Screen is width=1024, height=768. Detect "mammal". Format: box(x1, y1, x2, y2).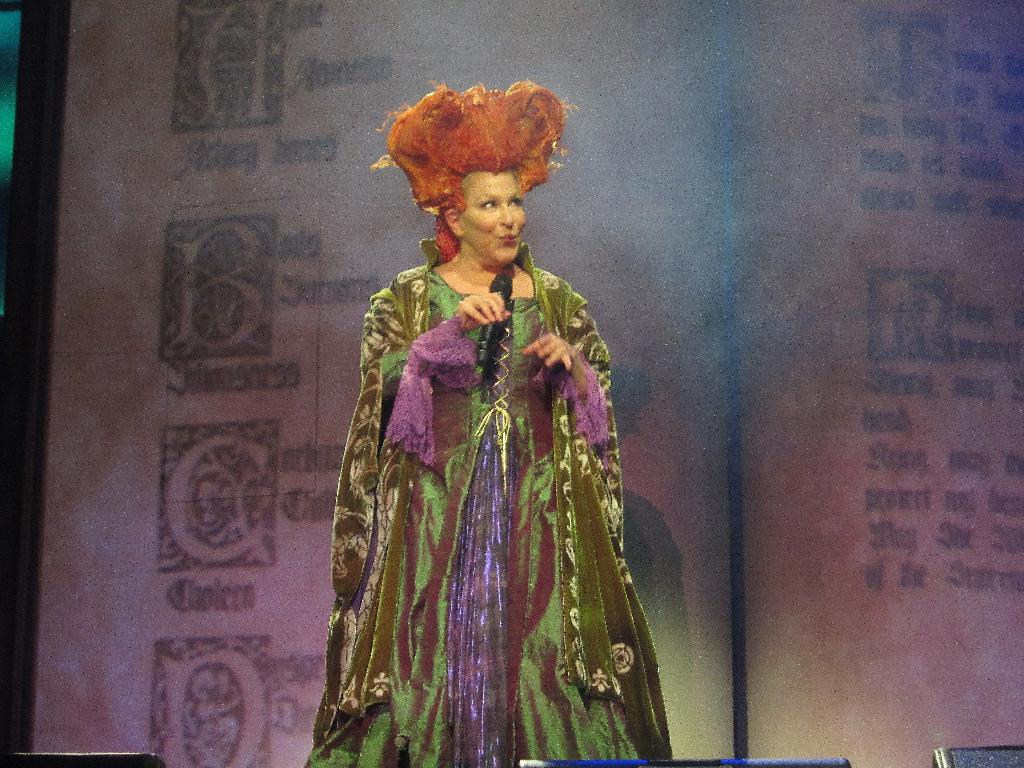
box(298, 108, 698, 724).
